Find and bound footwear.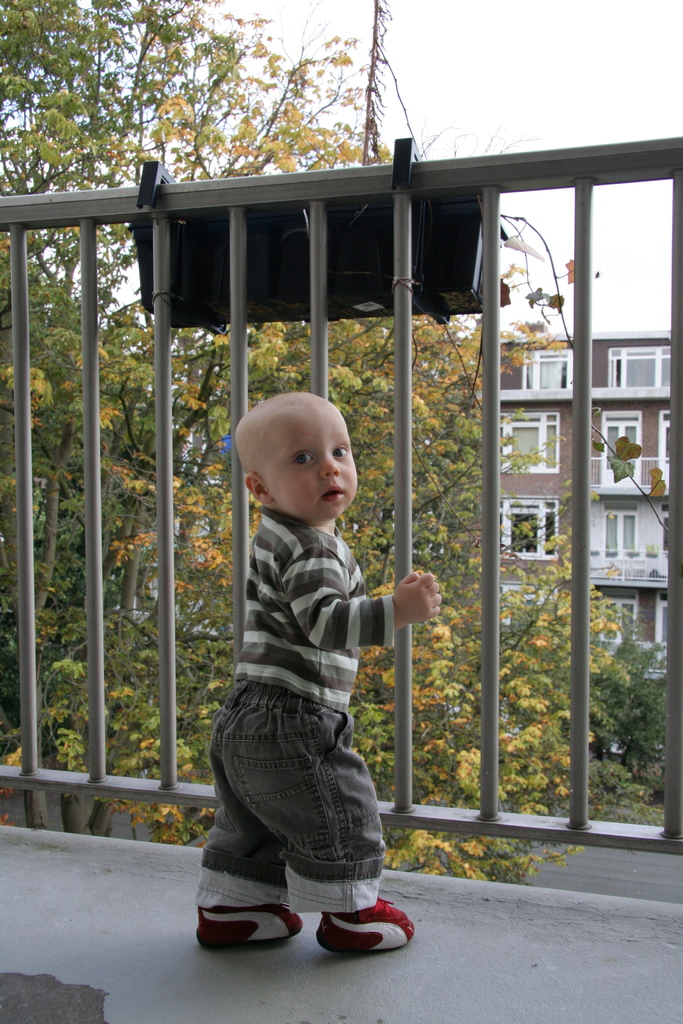
Bound: 195/902/299/949.
